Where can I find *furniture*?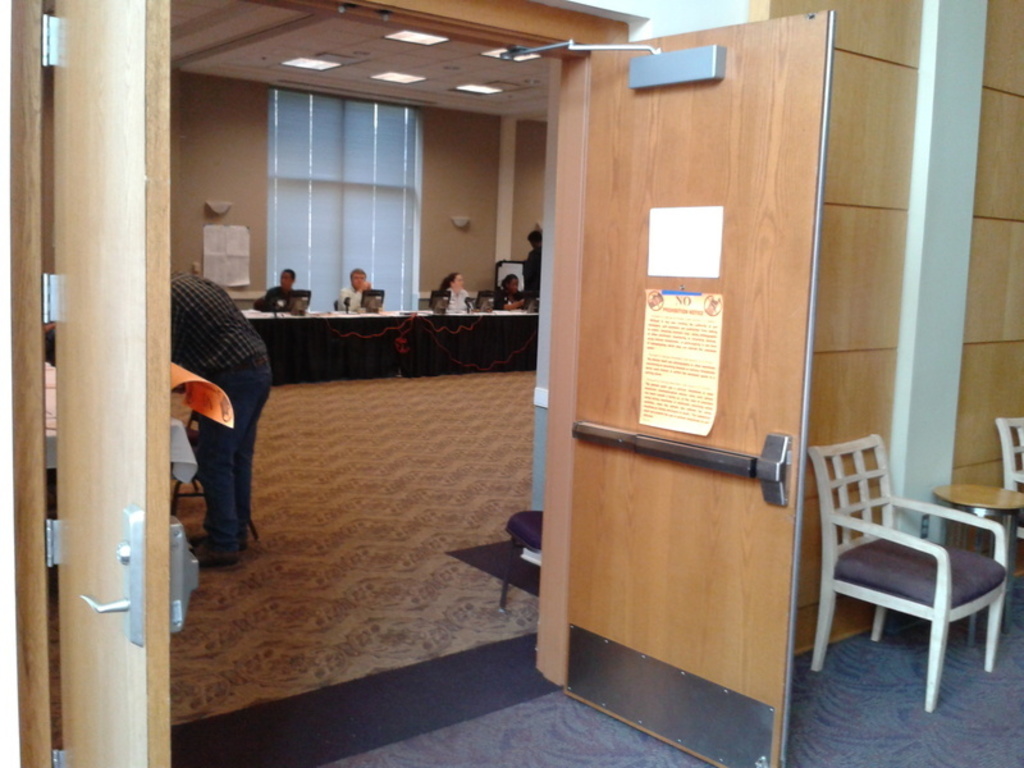
You can find it at x1=172 y1=410 x2=259 y2=541.
